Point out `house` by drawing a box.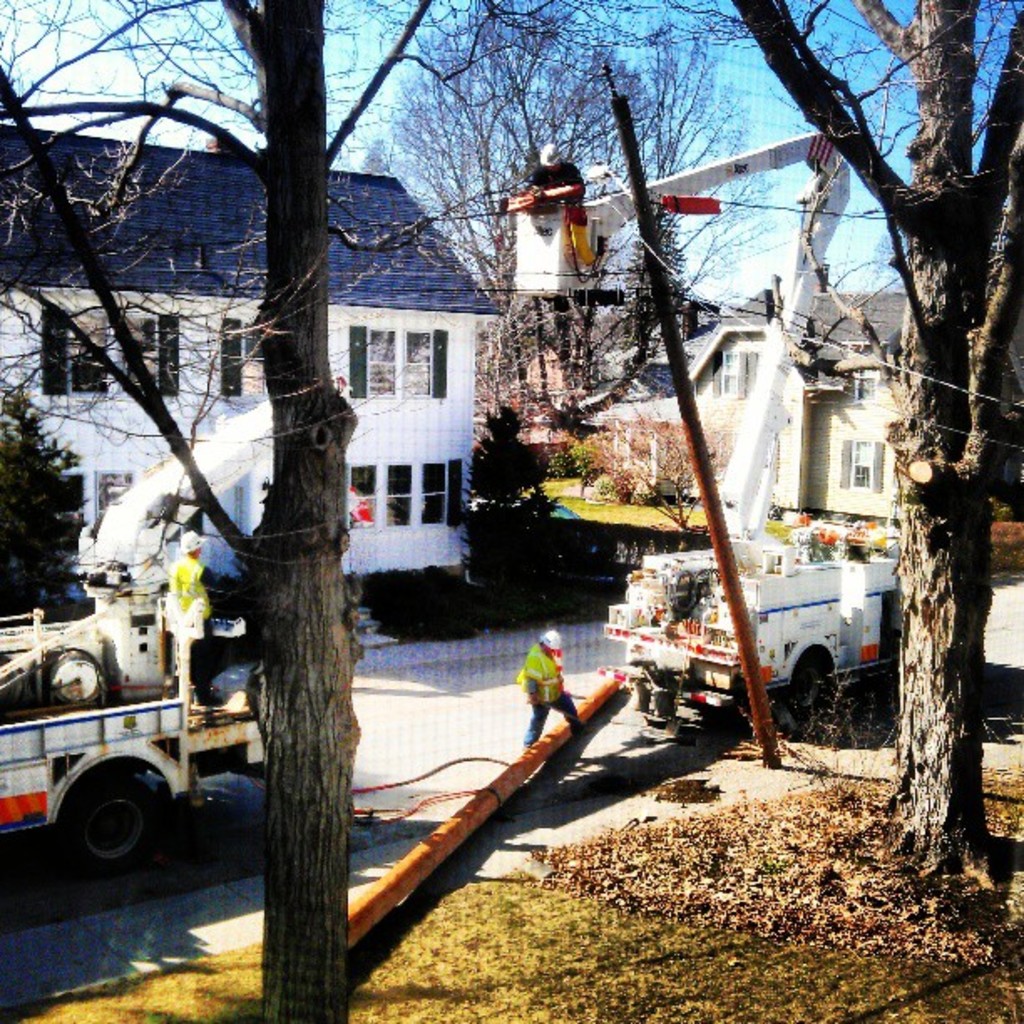
left=577, top=278, right=915, bottom=525.
